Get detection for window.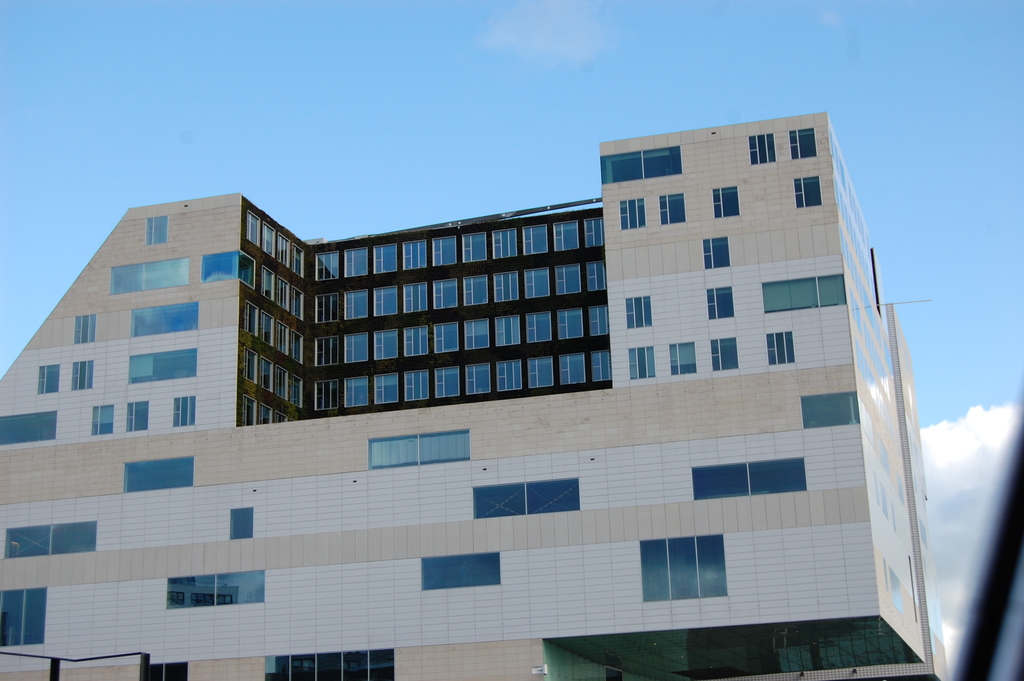
Detection: left=497, top=357, right=520, bottom=394.
